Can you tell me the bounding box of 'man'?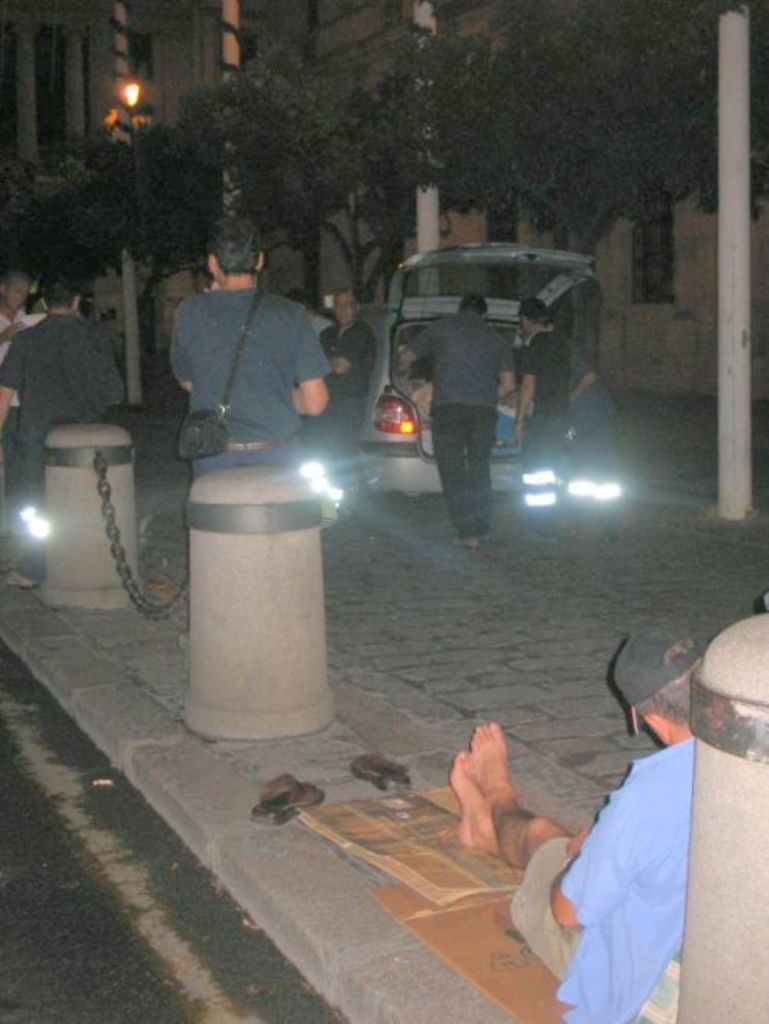
<box>0,269,43,432</box>.
